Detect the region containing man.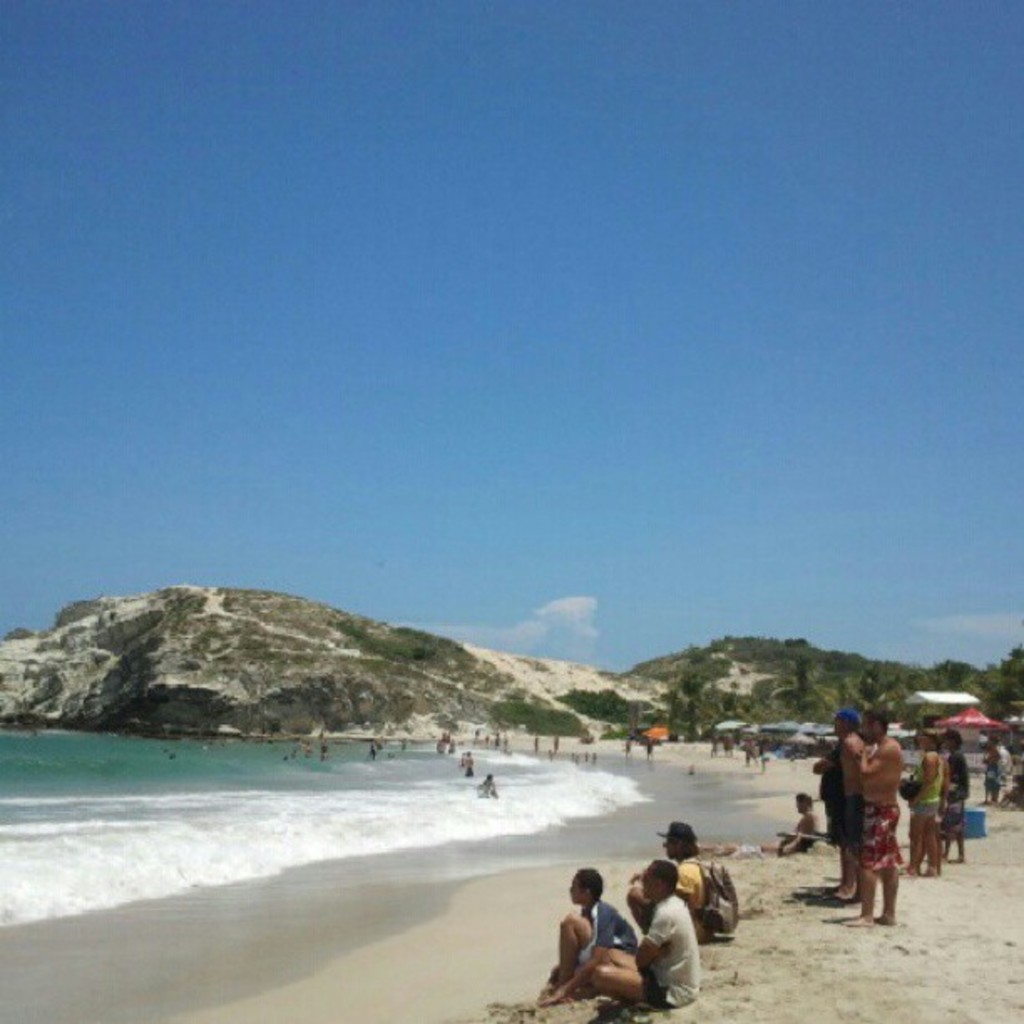
left=979, top=735, right=1004, bottom=796.
